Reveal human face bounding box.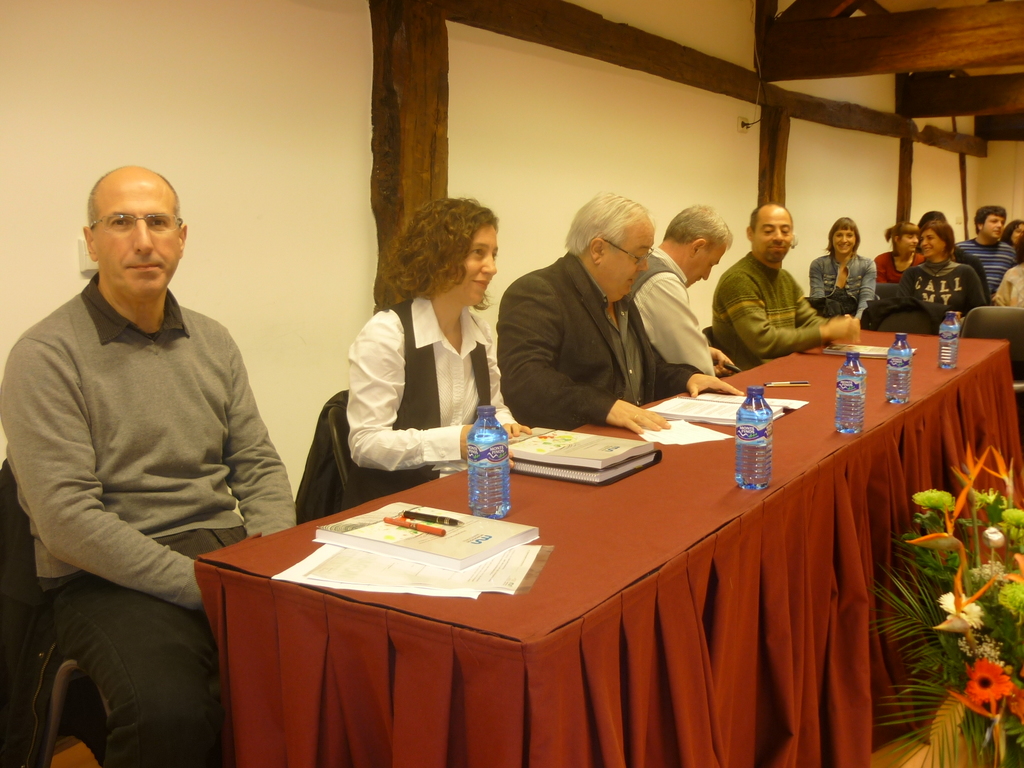
Revealed: [x1=829, y1=225, x2=857, y2=254].
